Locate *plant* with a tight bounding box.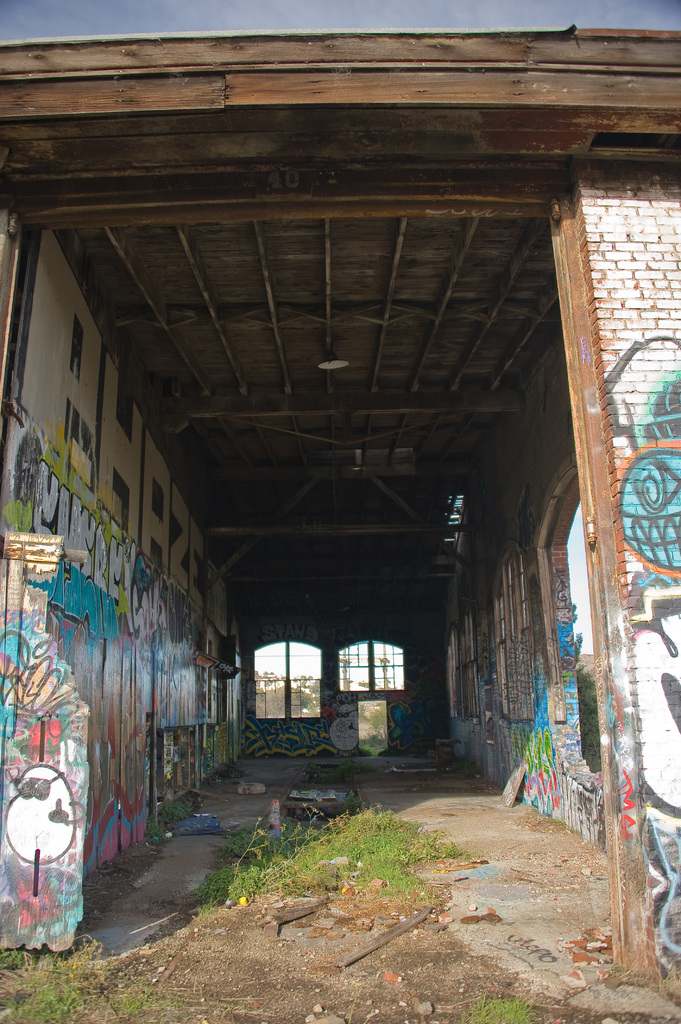
x1=216 y1=755 x2=254 y2=788.
